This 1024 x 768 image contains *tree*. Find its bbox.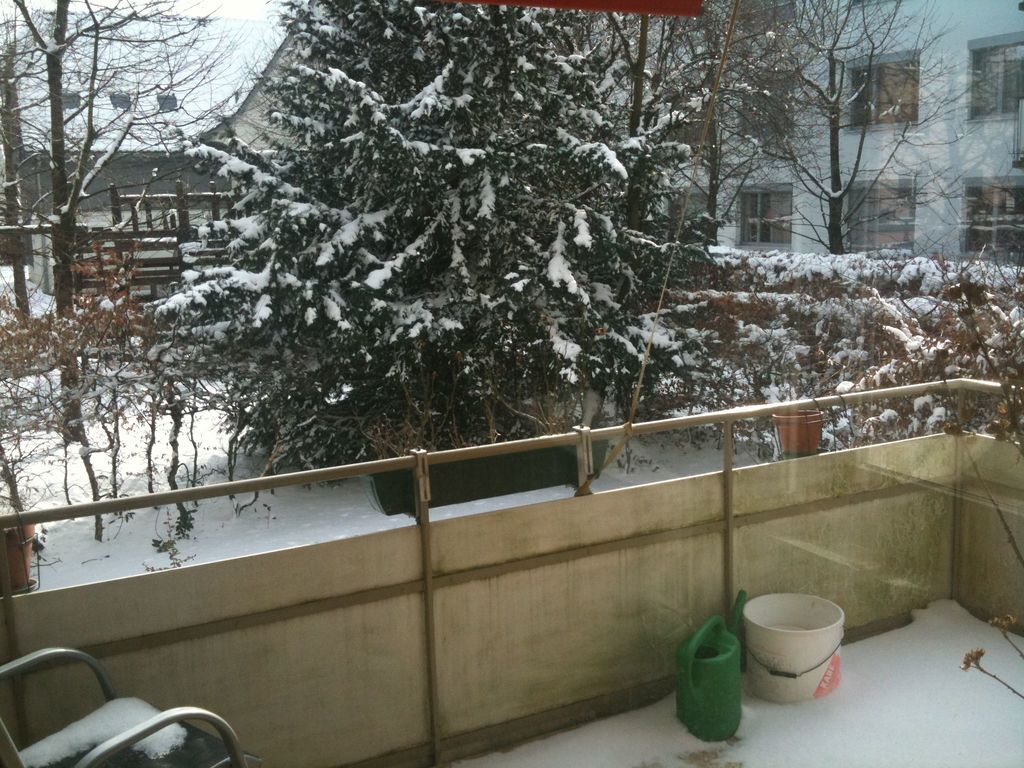
[left=746, top=0, right=998, bottom=259].
